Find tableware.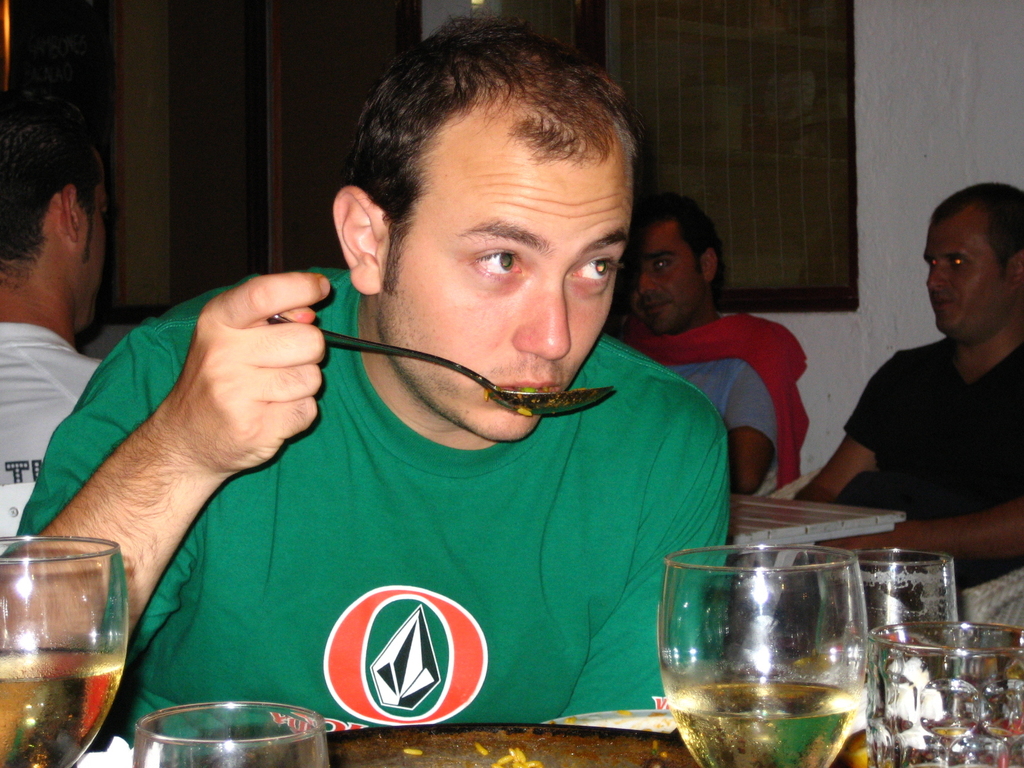
bbox(267, 308, 616, 419).
